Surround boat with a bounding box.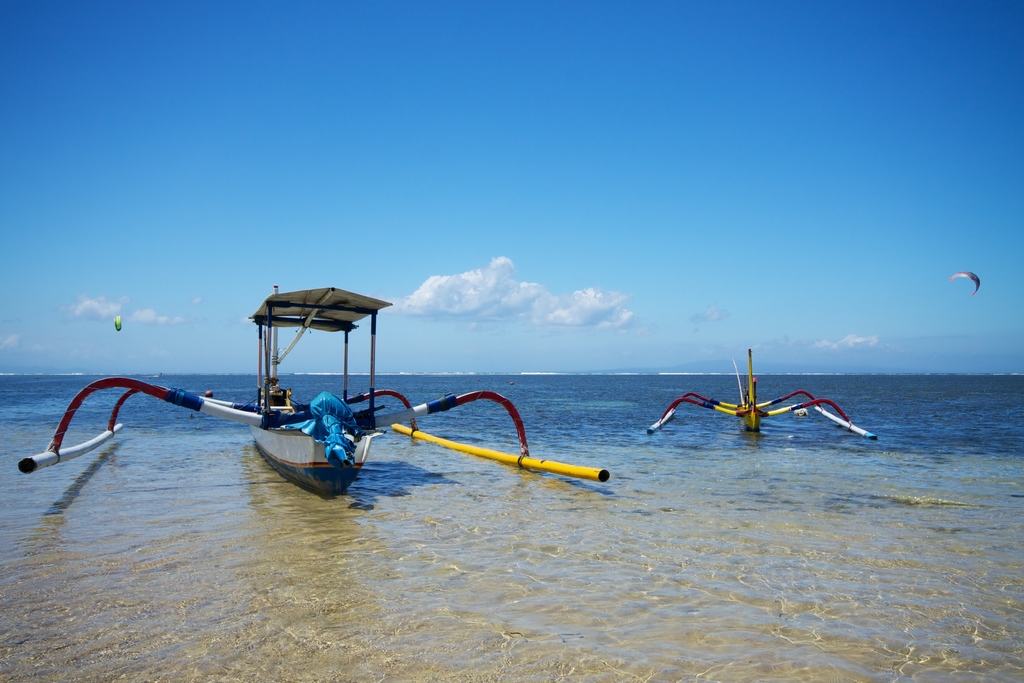
<region>20, 300, 632, 511</region>.
